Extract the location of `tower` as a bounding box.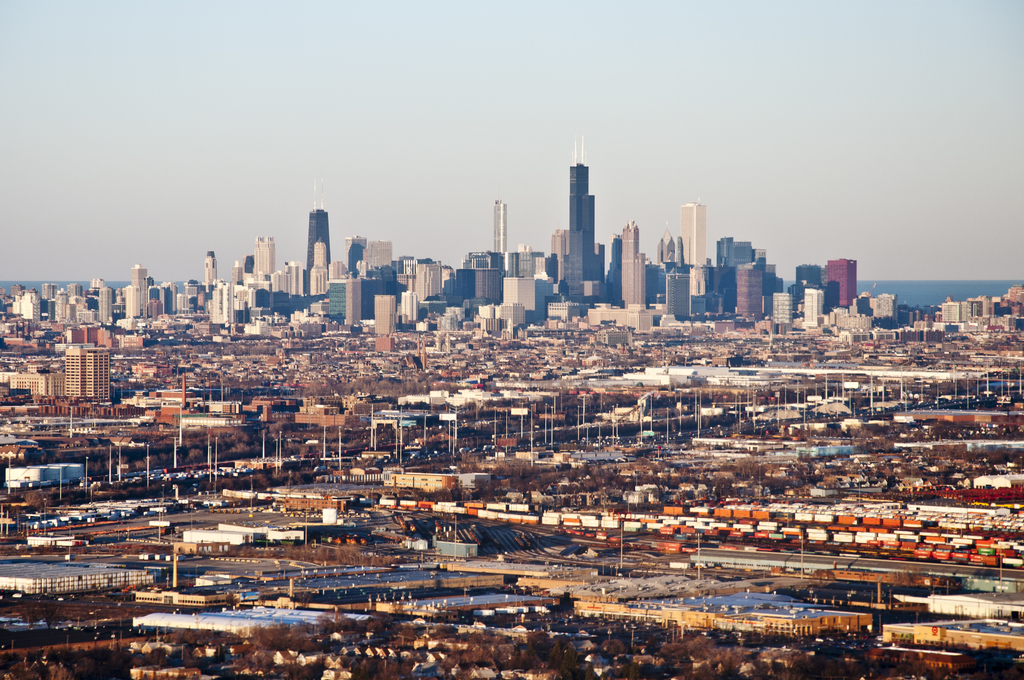
bbox=[346, 240, 365, 276].
